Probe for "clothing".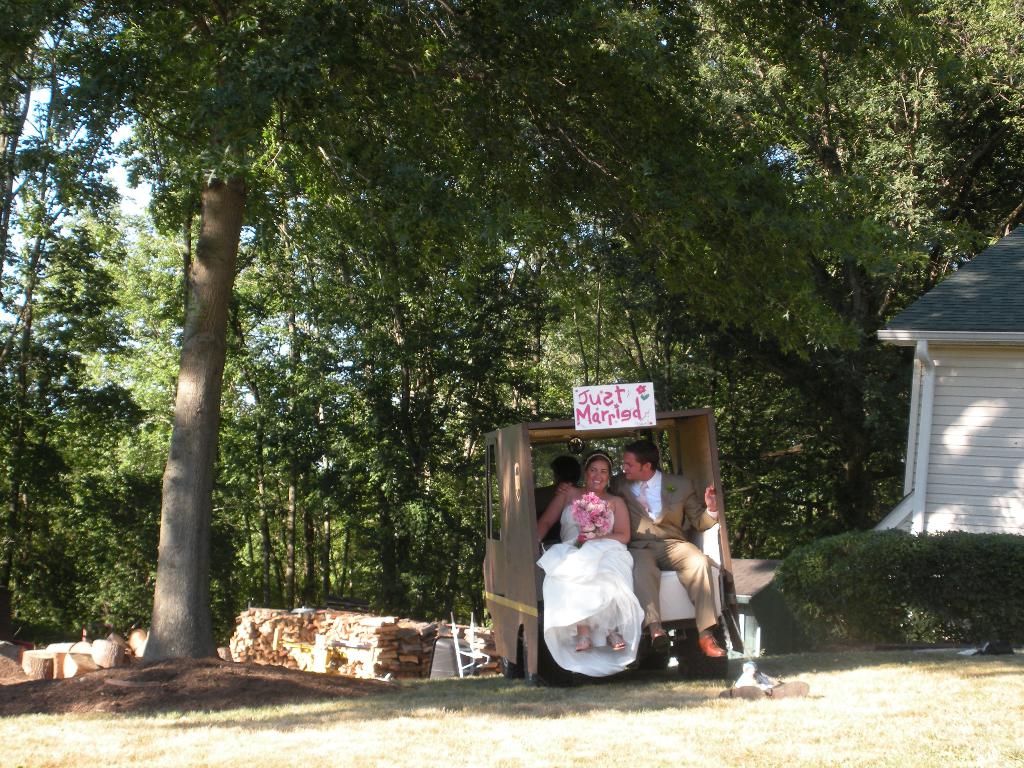
Probe result: BBox(610, 472, 718, 632).
